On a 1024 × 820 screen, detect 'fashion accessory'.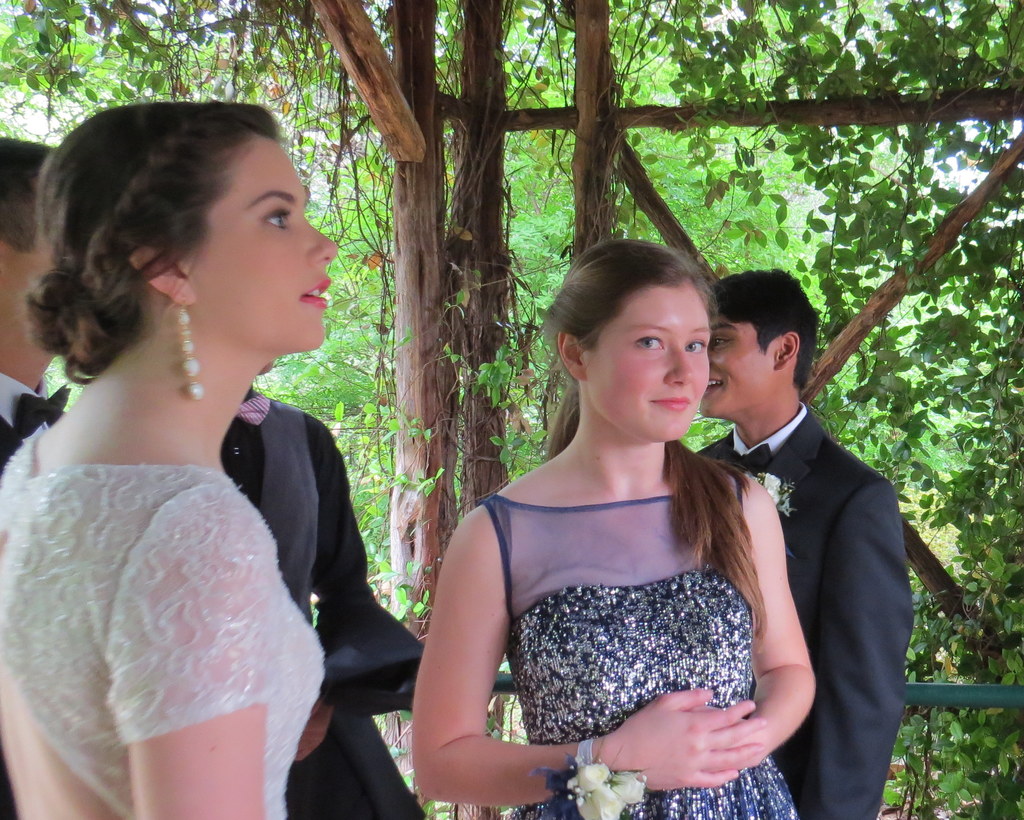
(left=22, top=384, right=71, bottom=441).
